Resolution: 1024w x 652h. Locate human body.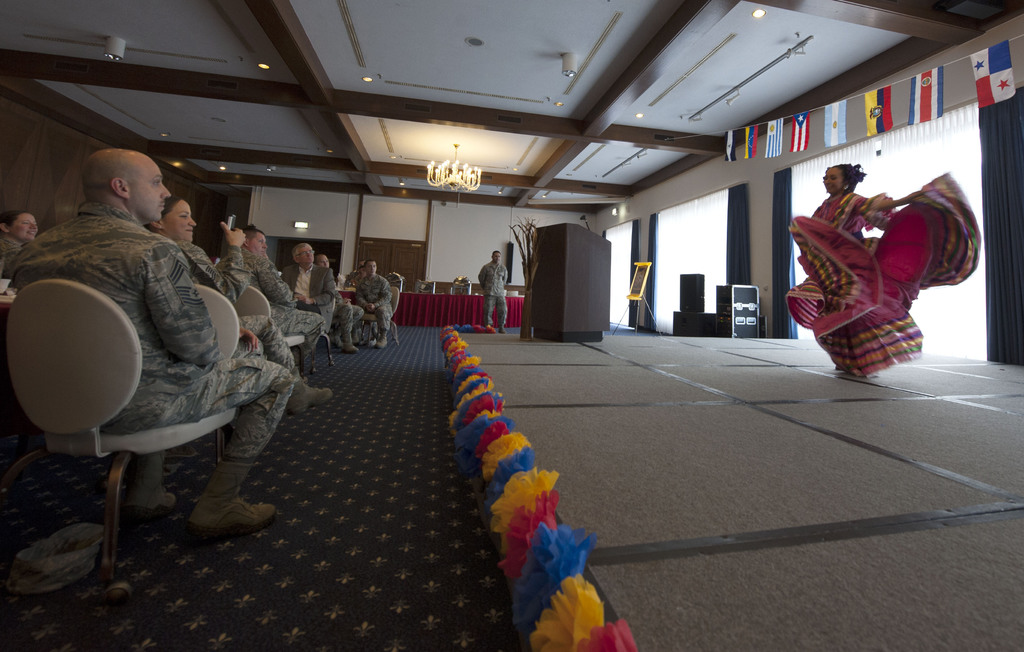
select_region(324, 278, 365, 352).
